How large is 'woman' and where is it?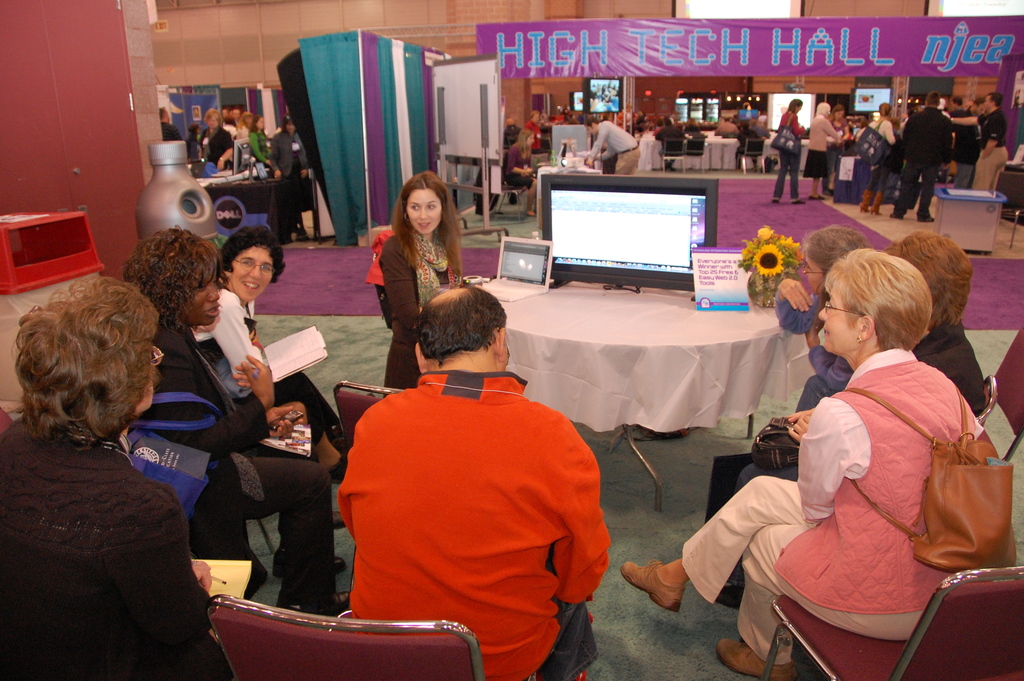
Bounding box: bbox=(237, 112, 257, 149).
